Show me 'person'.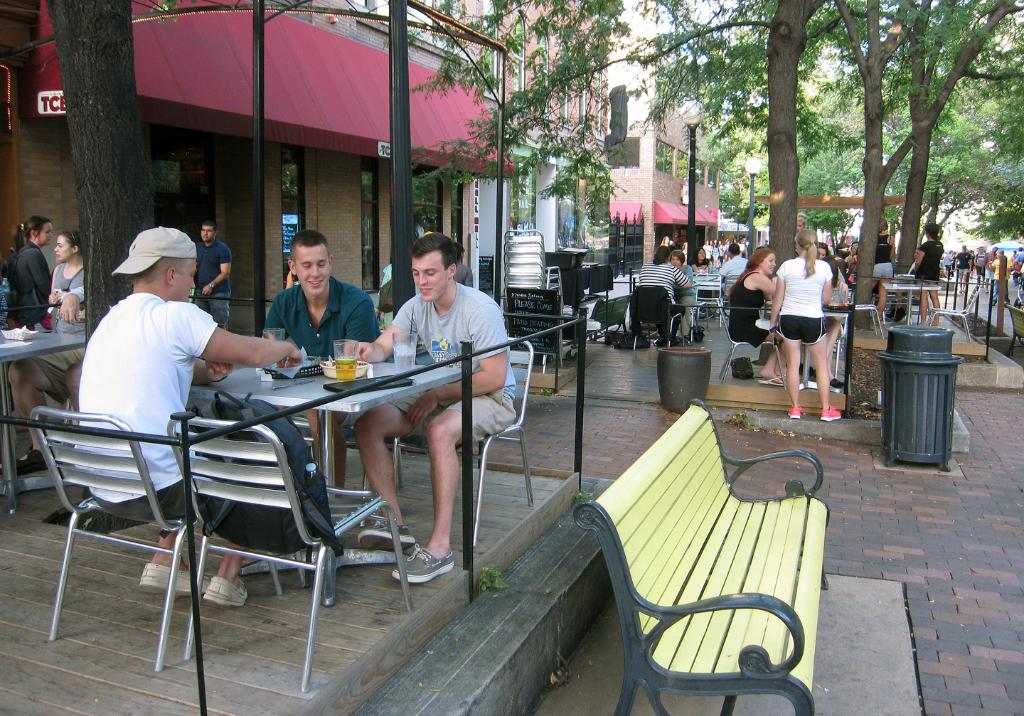
'person' is here: x1=0, y1=216, x2=55, y2=334.
